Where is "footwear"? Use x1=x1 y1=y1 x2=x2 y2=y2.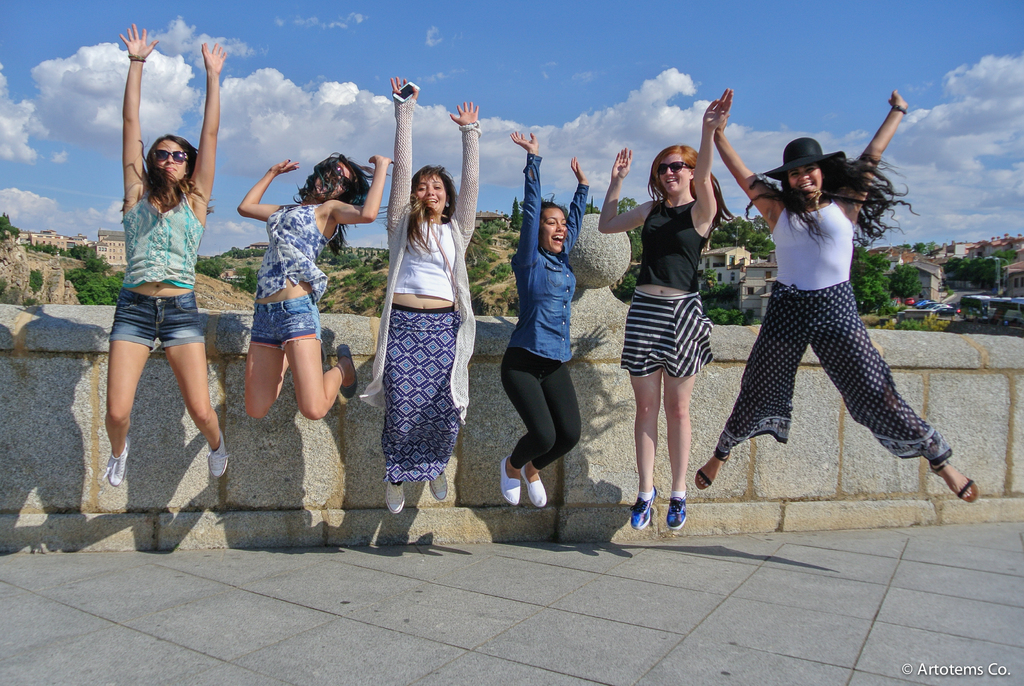
x1=928 y1=460 x2=978 y2=503.
